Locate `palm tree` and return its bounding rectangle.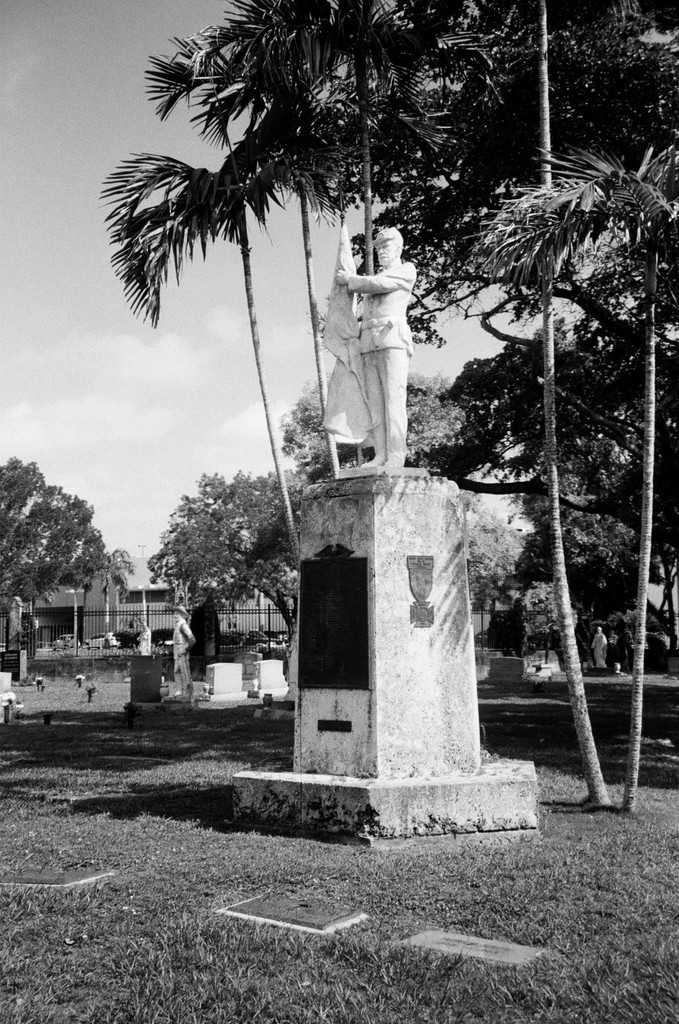
{"x1": 239, "y1": 9, "x2": 584, "y2": 791}.
